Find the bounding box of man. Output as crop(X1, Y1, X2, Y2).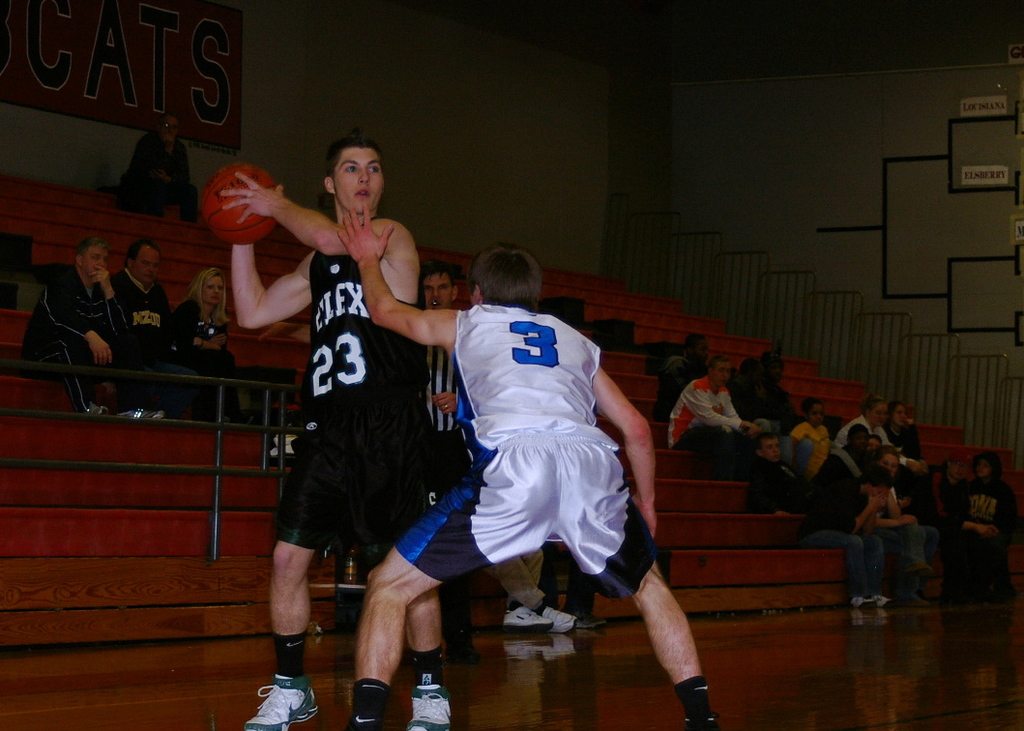
crop(334, 201, 723, 730).
